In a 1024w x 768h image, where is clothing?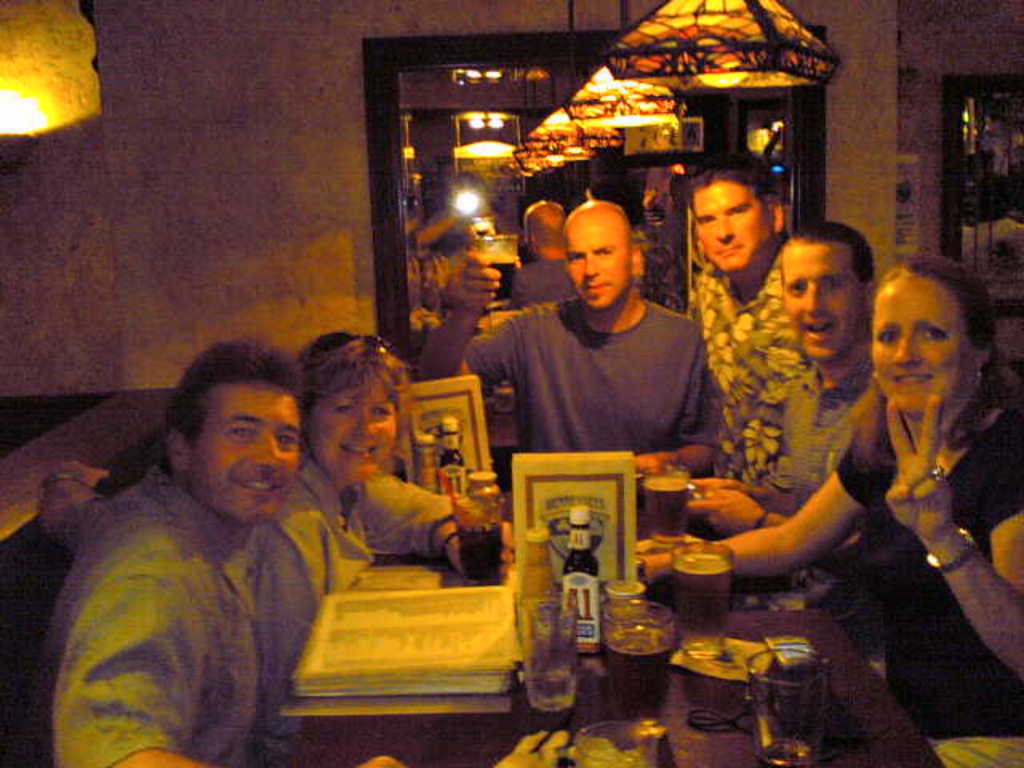
38/466/294/766.
